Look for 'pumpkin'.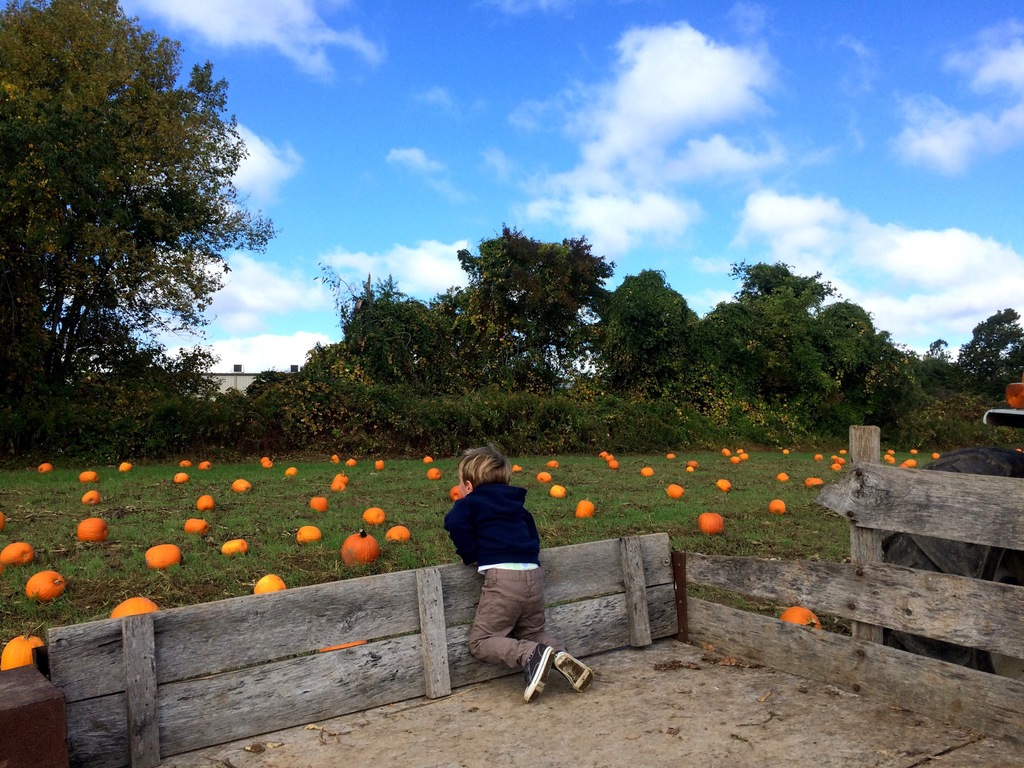
Found: (x1=740, y1=450, x2=749, y2=460).
